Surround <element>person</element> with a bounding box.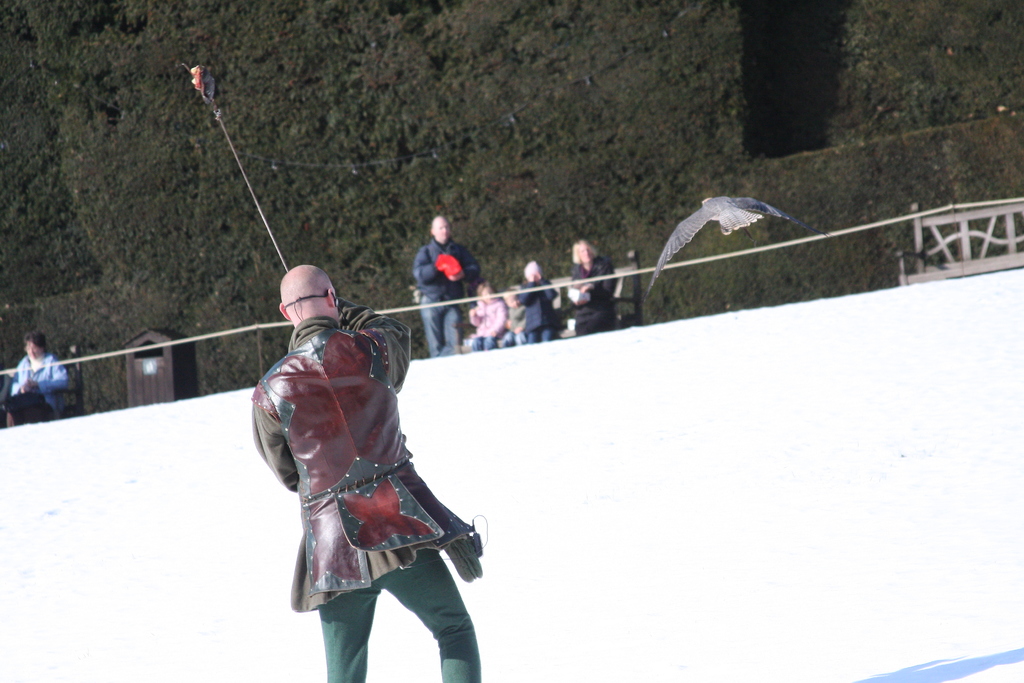
498:281:534:349.
